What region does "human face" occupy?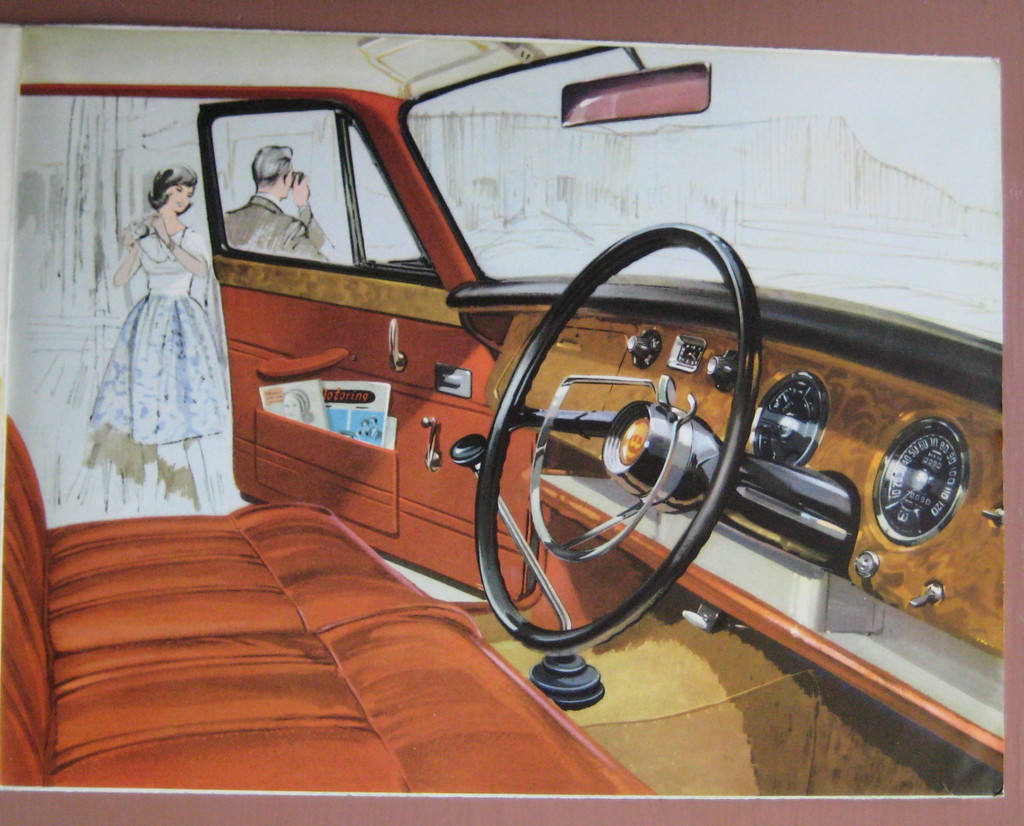
bbox=(166, 188, 195, 214).
